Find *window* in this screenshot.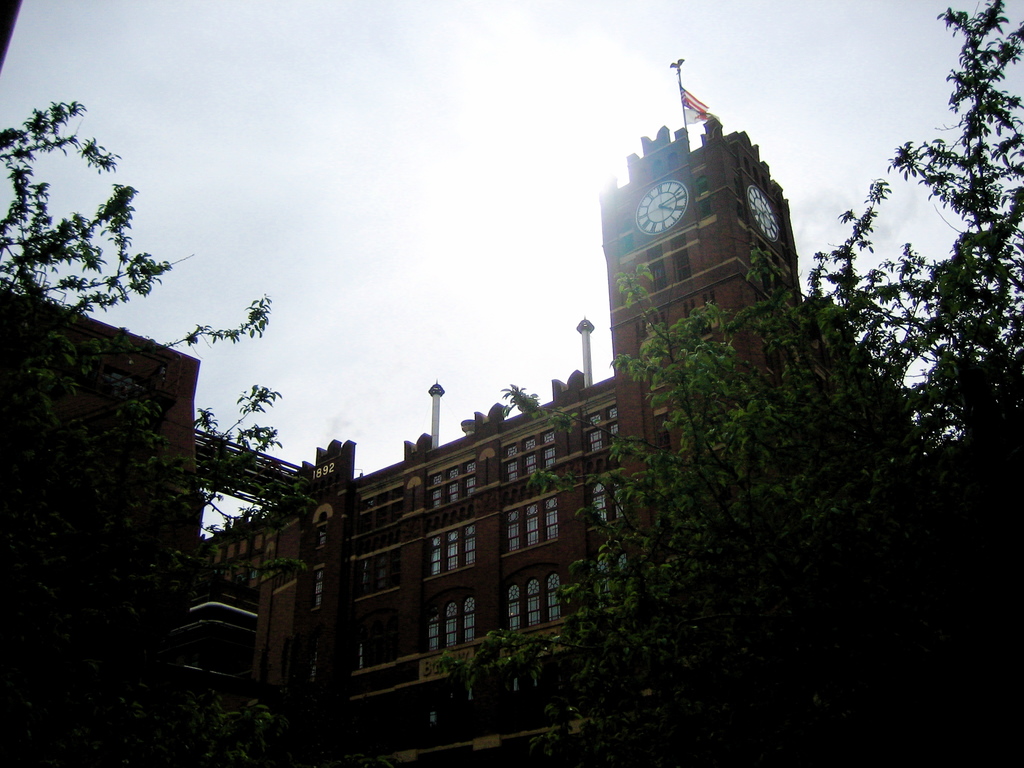
The bounding box for *window* is [x1=427, y1=600, x2=480, y2=652].
